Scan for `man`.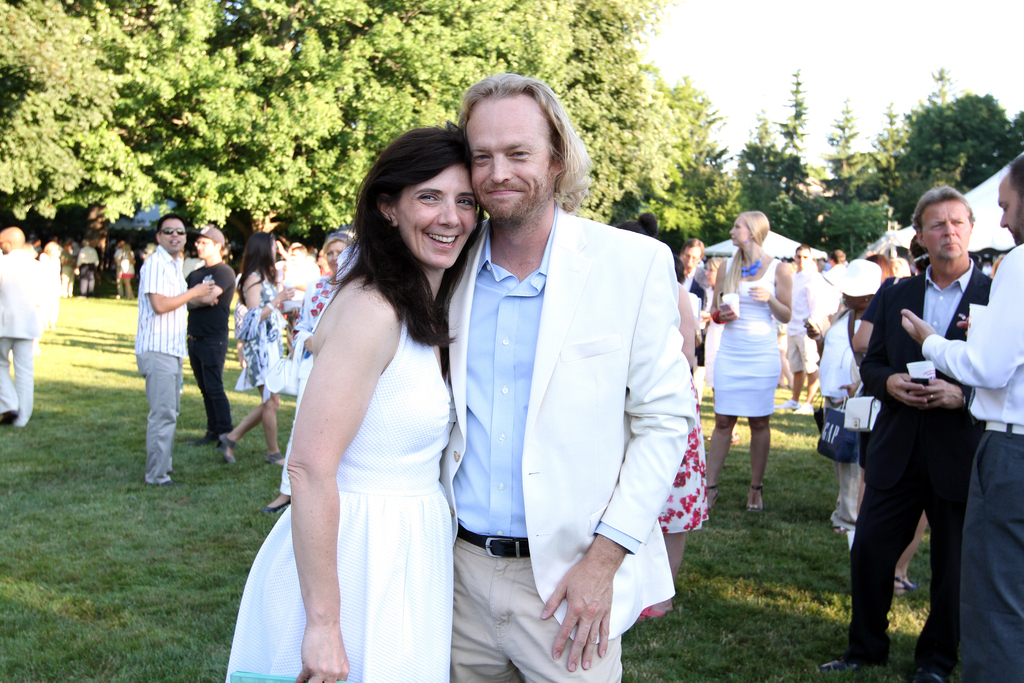
Scan result: [left=435, top=66, right=695, bottom=682].
